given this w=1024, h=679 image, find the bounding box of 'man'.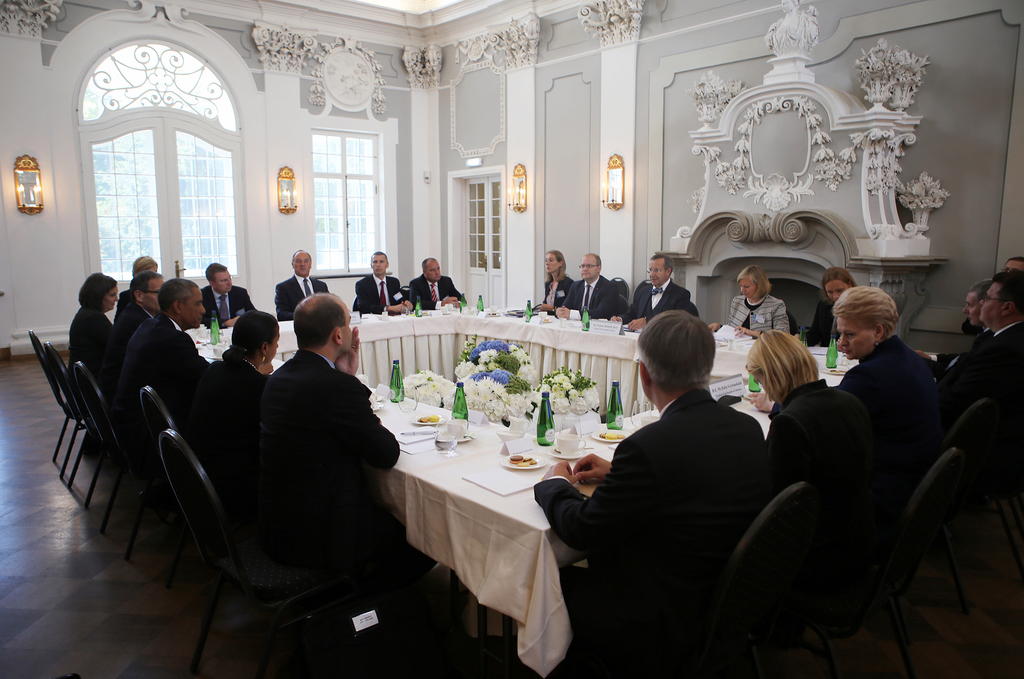
611, 255, 693, 330.
